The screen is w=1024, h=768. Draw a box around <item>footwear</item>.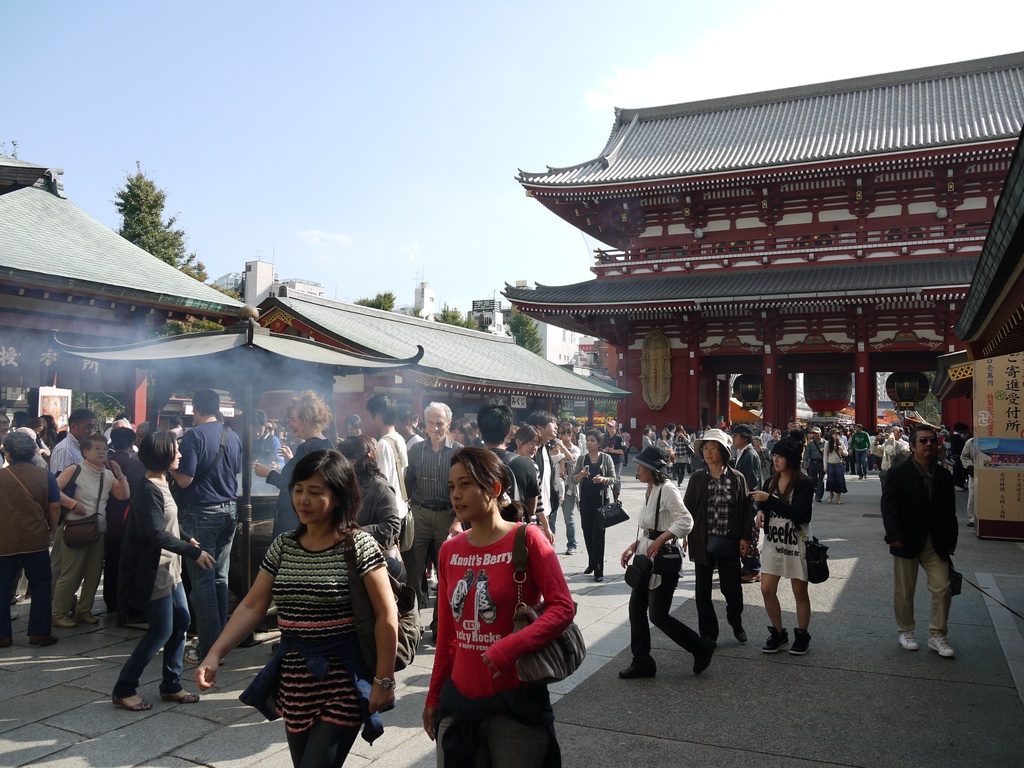
<box>792,626,810,665</box>.
